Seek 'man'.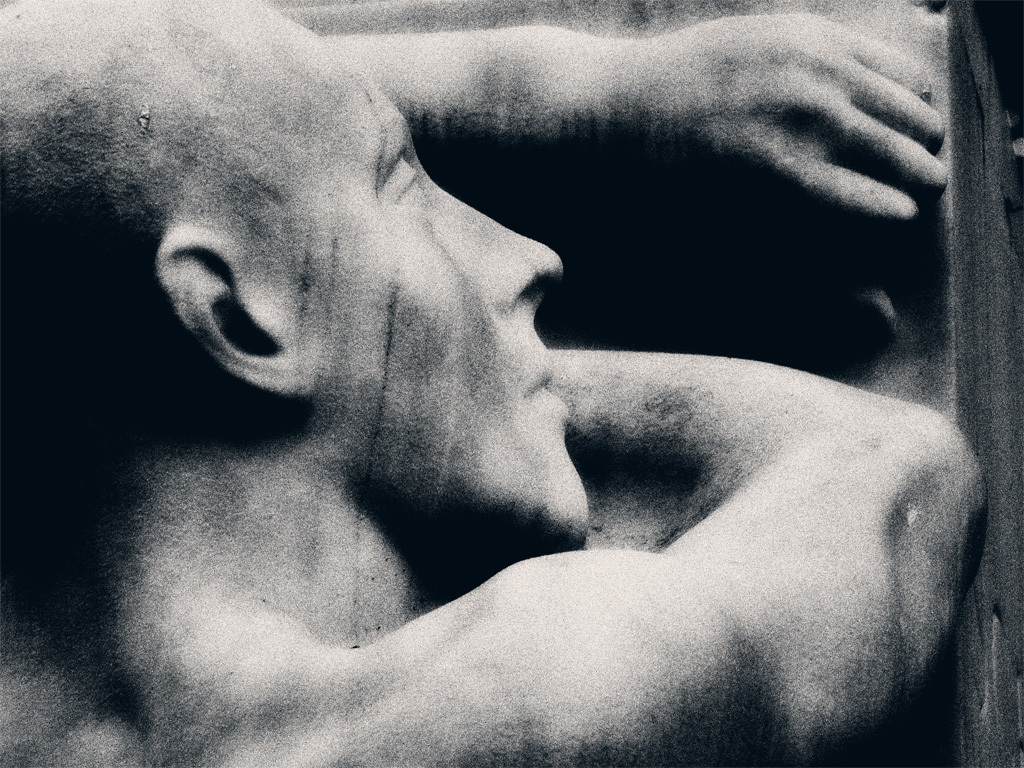
x1=56, y1=0, x2=1023, y2=767.
